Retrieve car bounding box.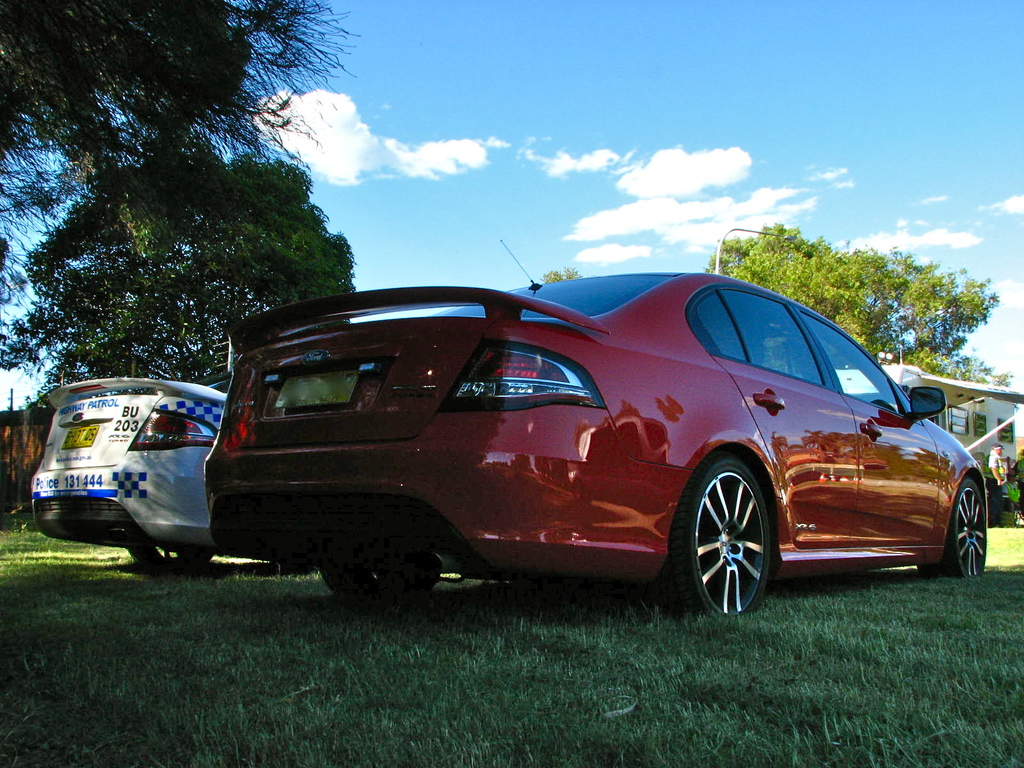
Bounding box: [x1=28, y1=381, x2=228, y2=568].
